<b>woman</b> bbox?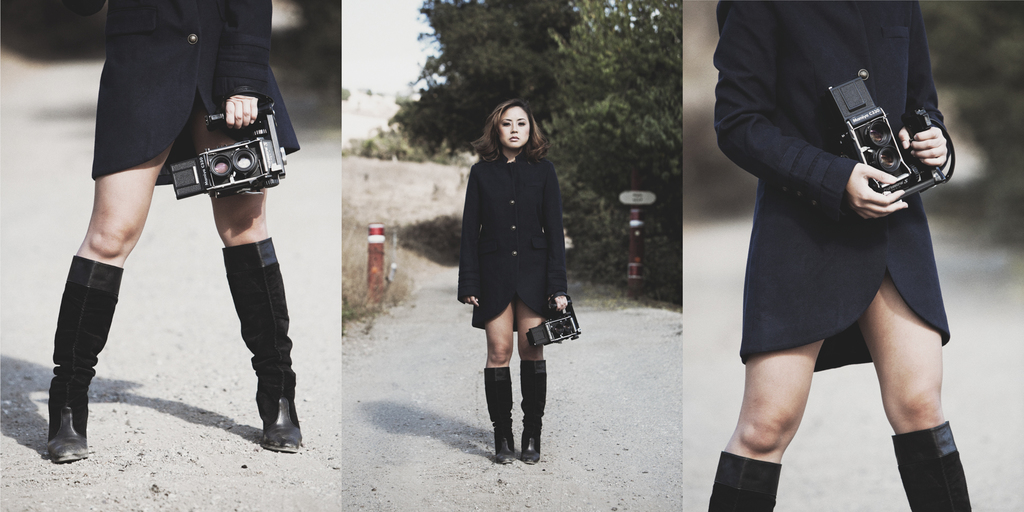
(x1=703, y1=0, x2=971, y2=510)
